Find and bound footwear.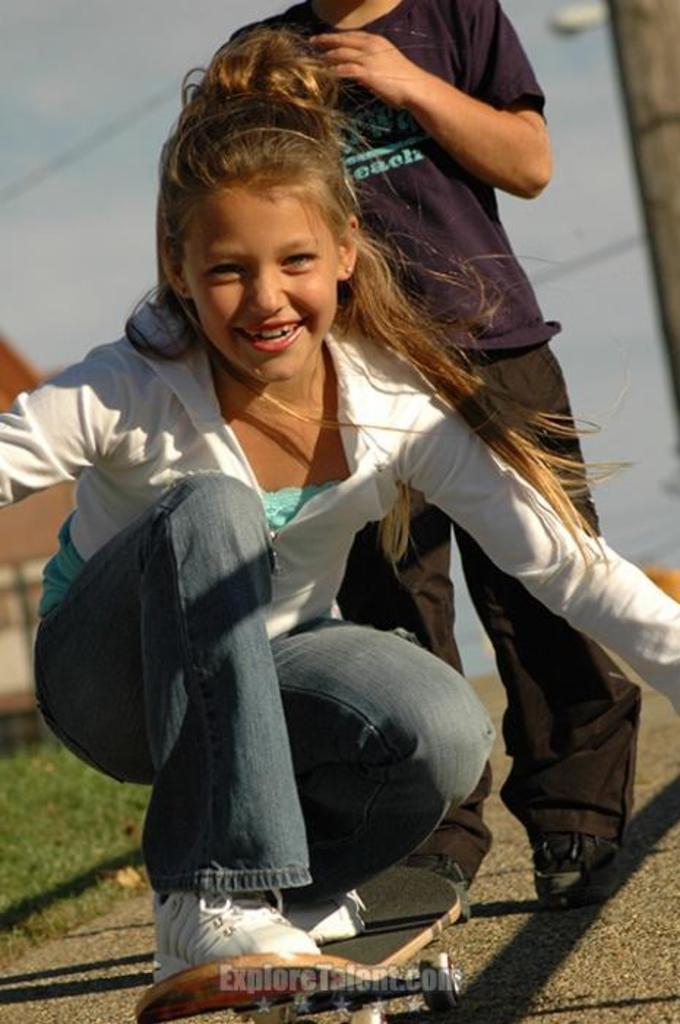
Bound: x1=395, y1=850, x2=466, y2=919.
